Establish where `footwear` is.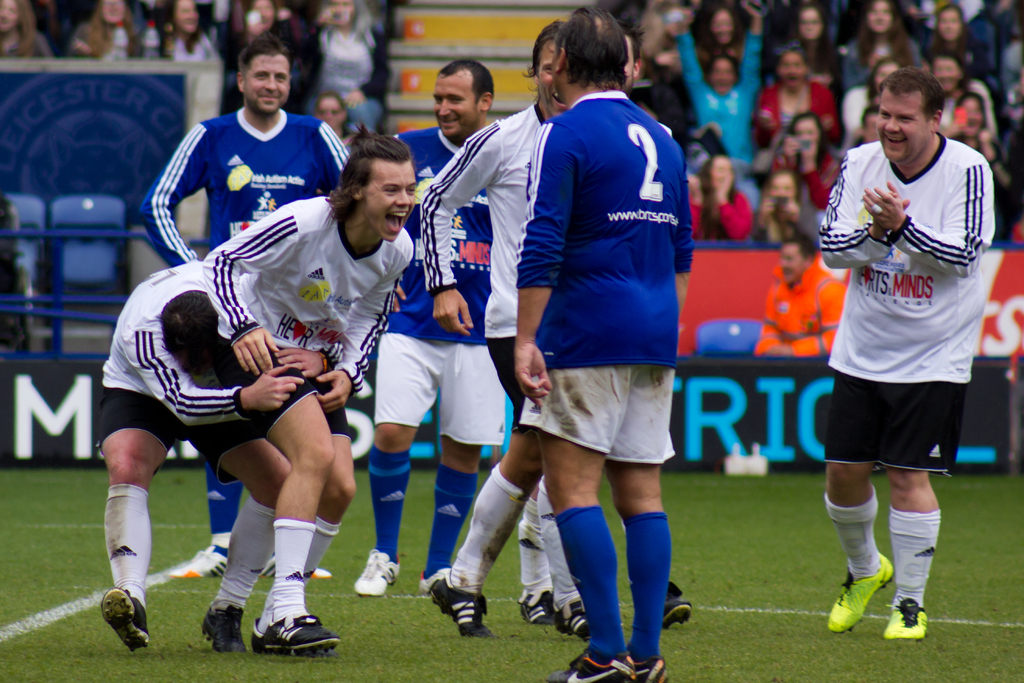
Established at <box>547,646,640,682</box>.
